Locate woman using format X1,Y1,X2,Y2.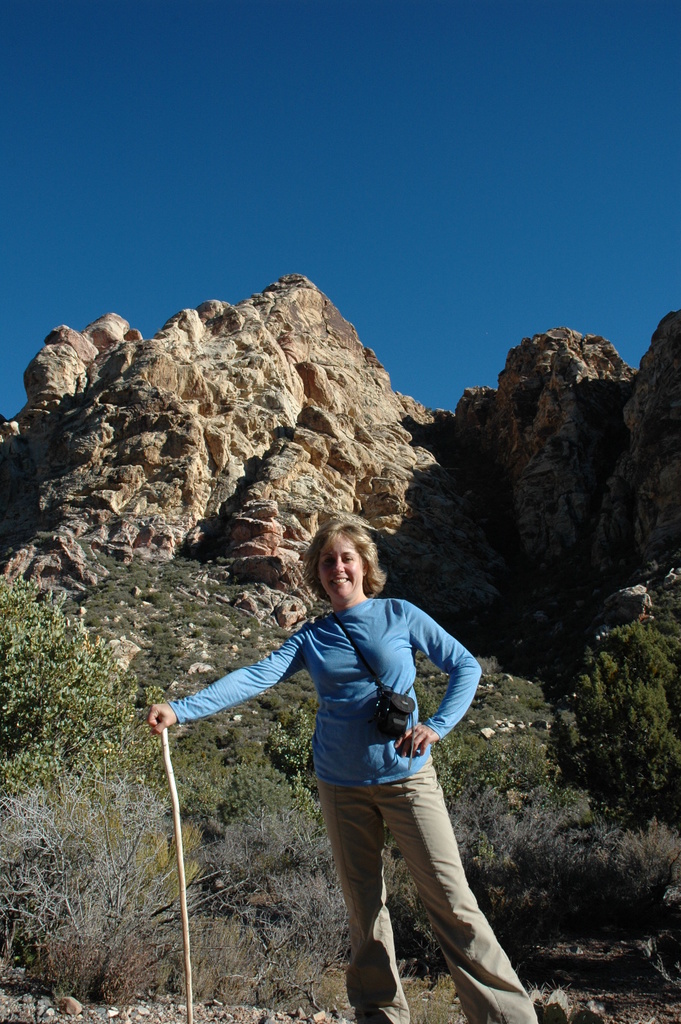
162,485,528,1014.
